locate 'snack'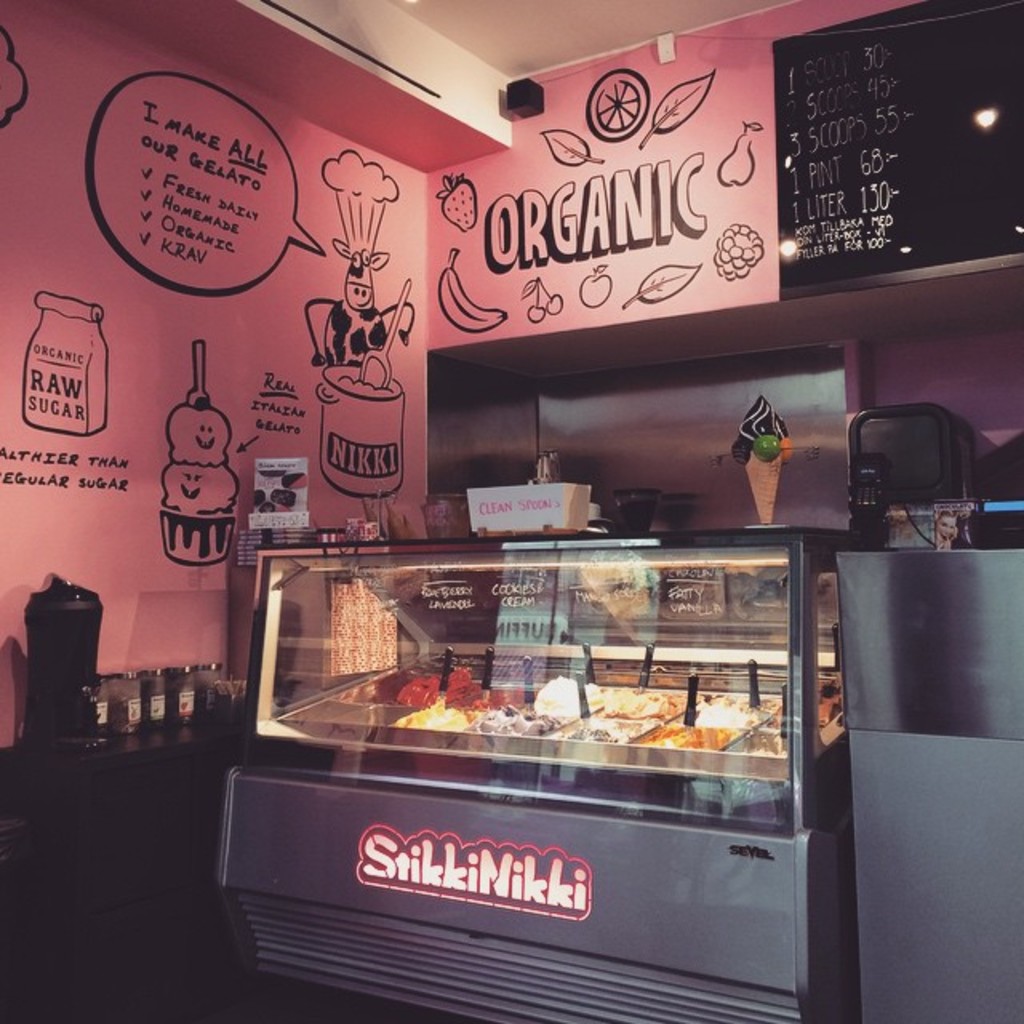
<box>731,398,798,526</box>
